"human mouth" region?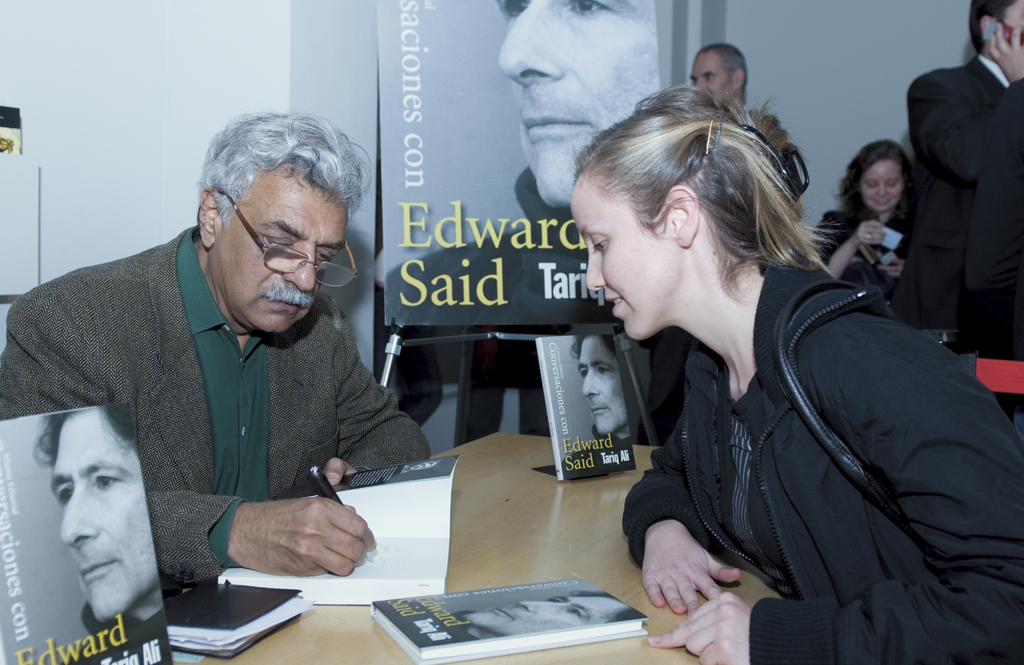
268, 295, 304, 313
